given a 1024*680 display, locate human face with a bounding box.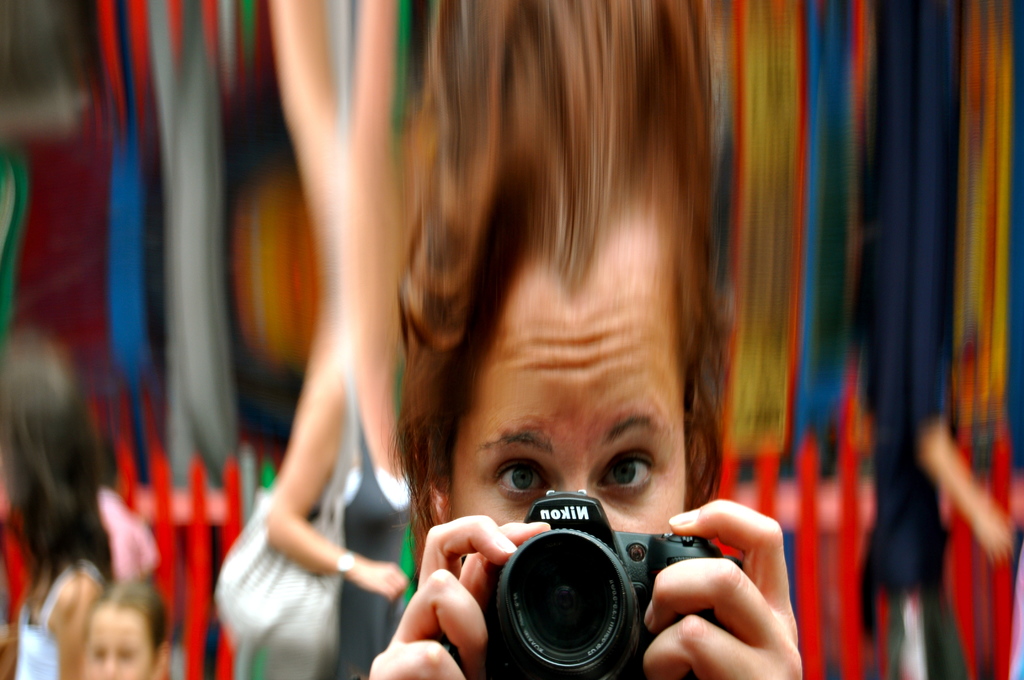
Located: 449:278:689:539.
